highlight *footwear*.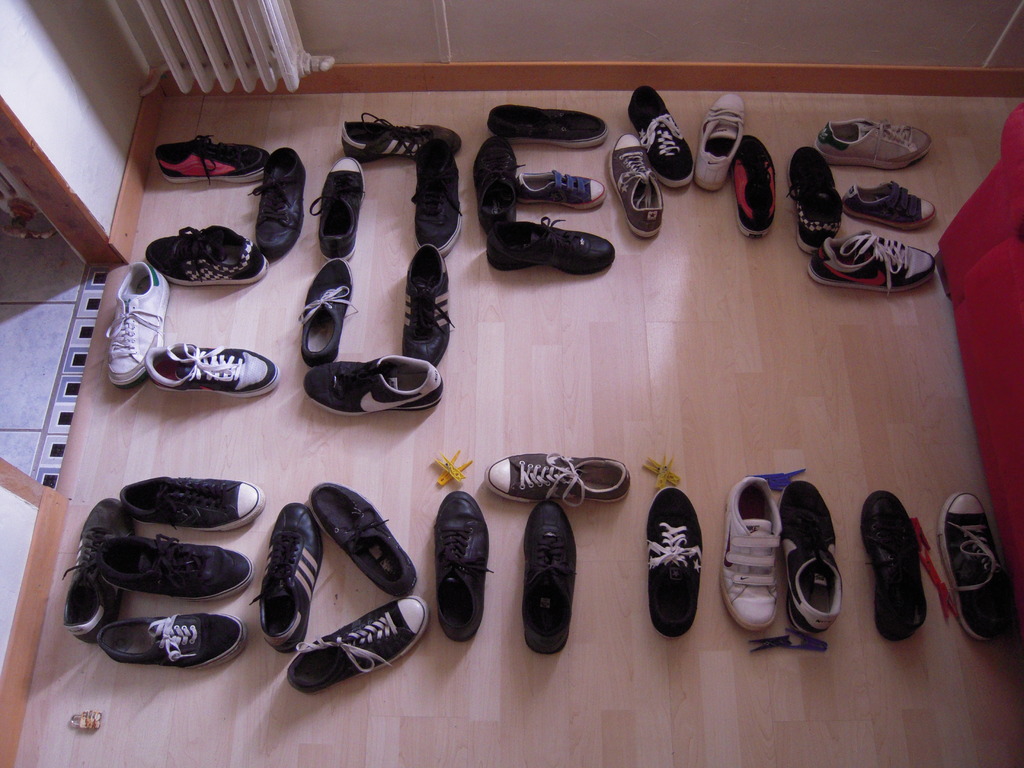
Highlighted region: [x1=646, y1=488, x2=706, y2=637].
